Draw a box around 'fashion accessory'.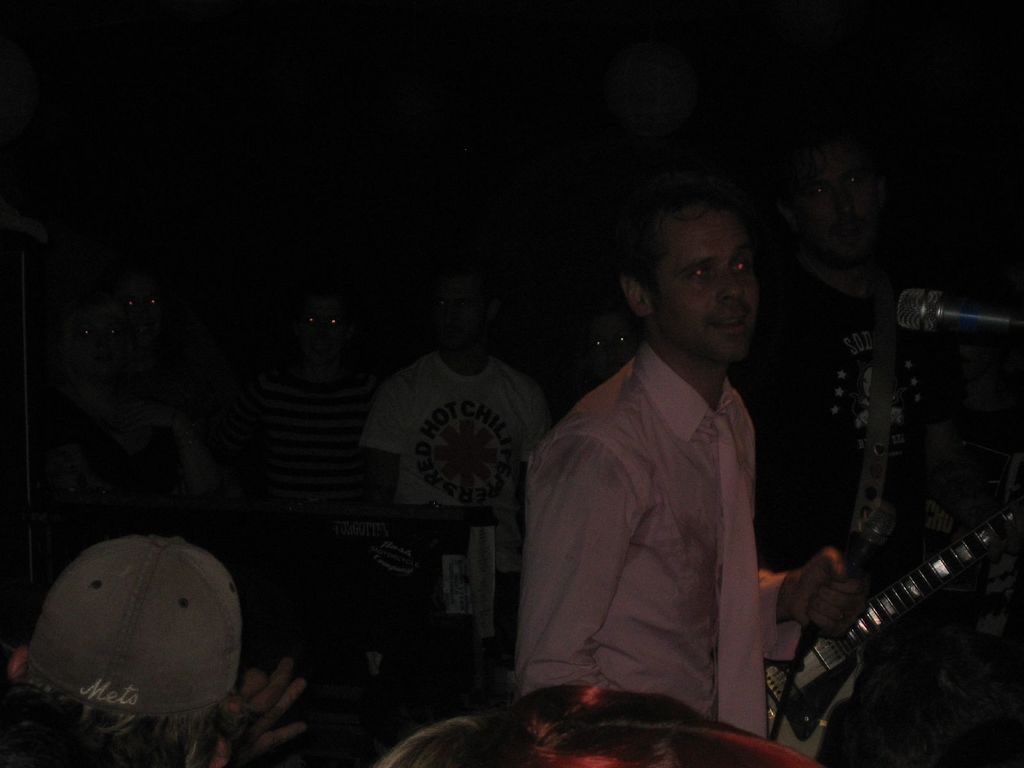
[22, 533, 237, 717].
